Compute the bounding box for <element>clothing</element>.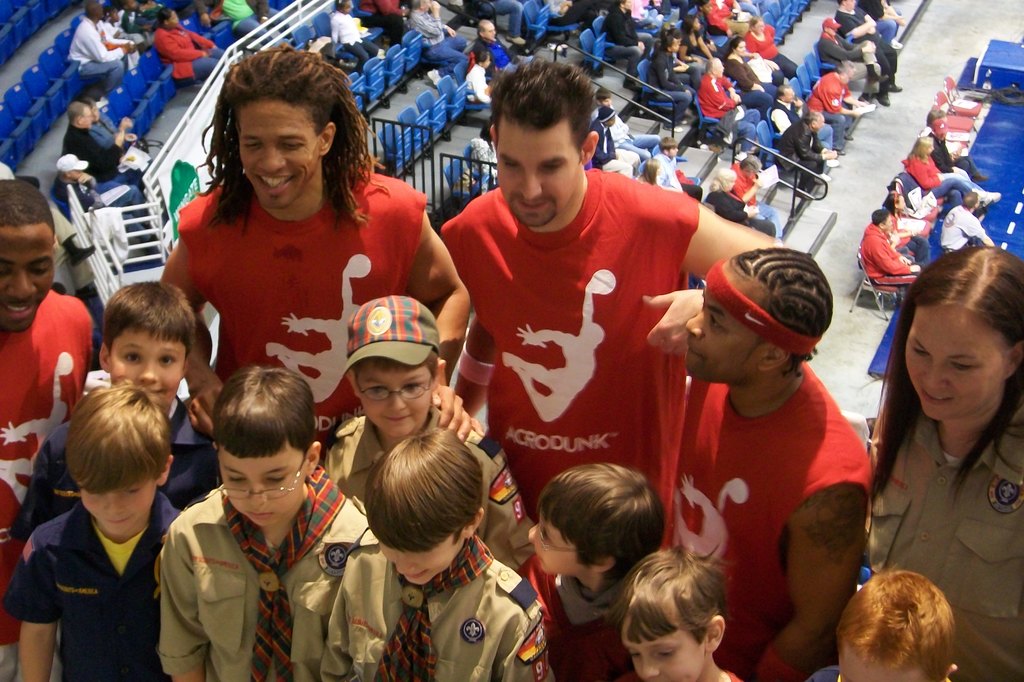
17/405/227/528.
